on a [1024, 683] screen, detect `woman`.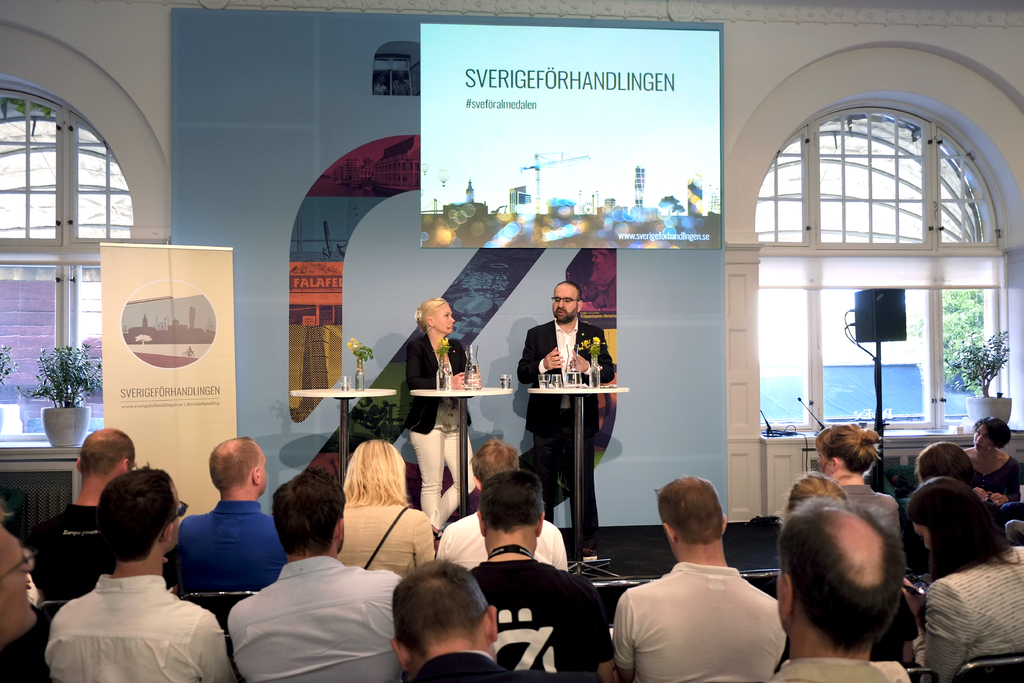
x1=909 y1=438 x2=1021 y2=682.
